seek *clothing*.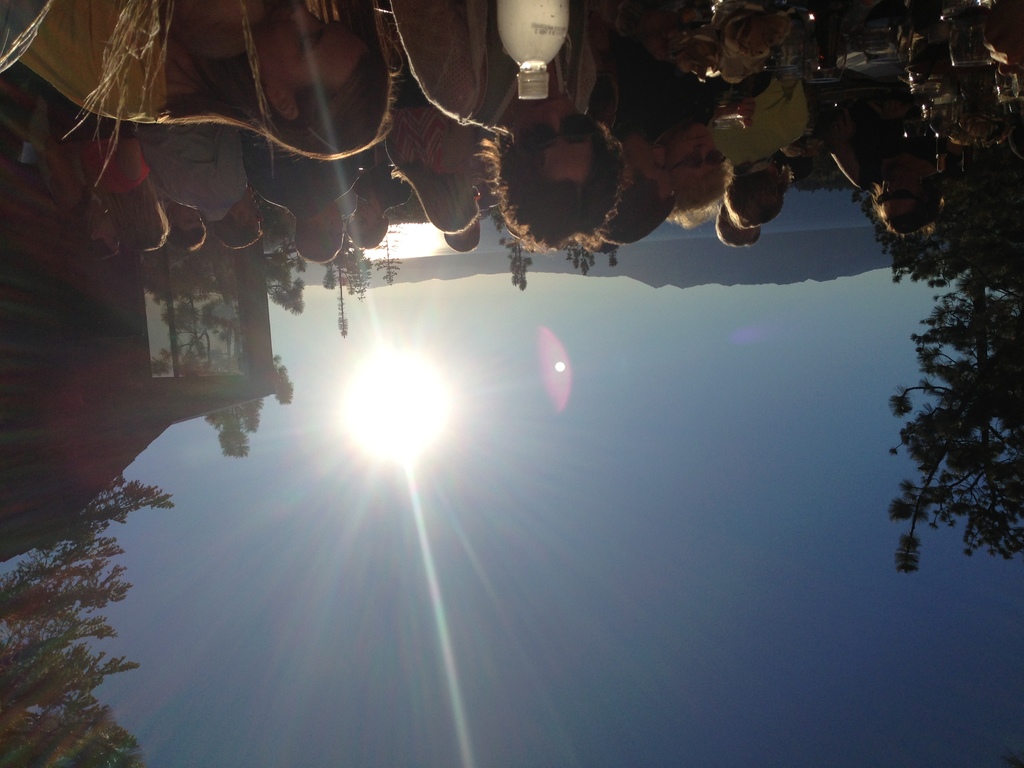
{"x1": 0, "y1": 6, "x2": 165, "y2": 119}.
